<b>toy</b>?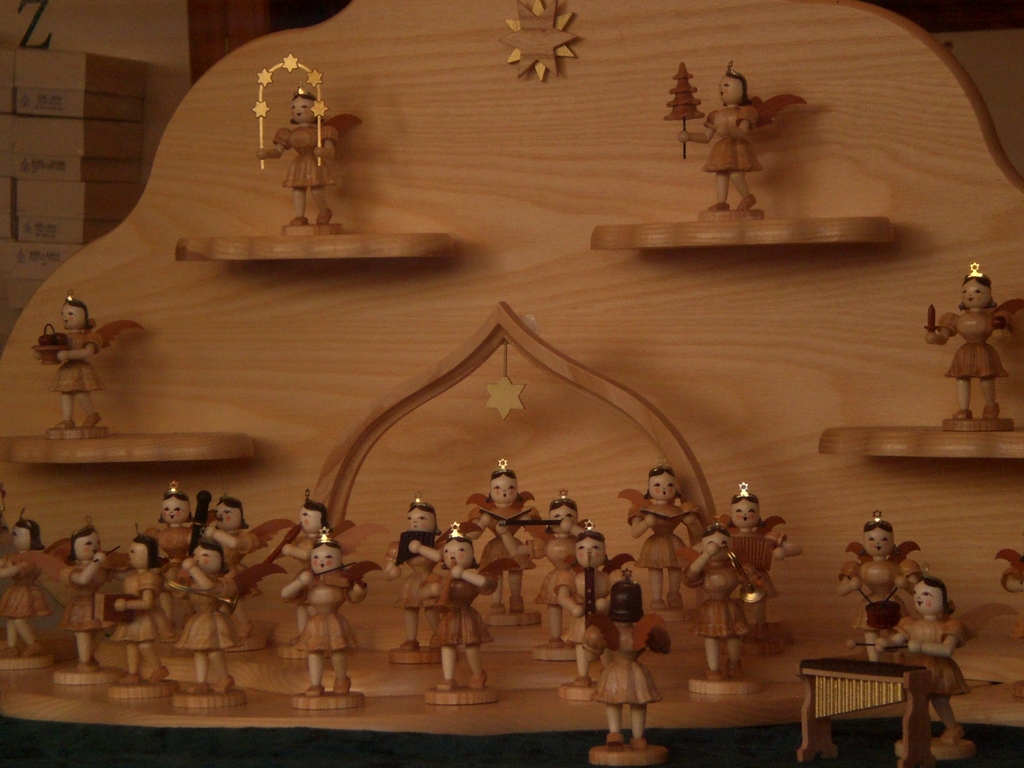
Rect(540, 520, 644, 689)
